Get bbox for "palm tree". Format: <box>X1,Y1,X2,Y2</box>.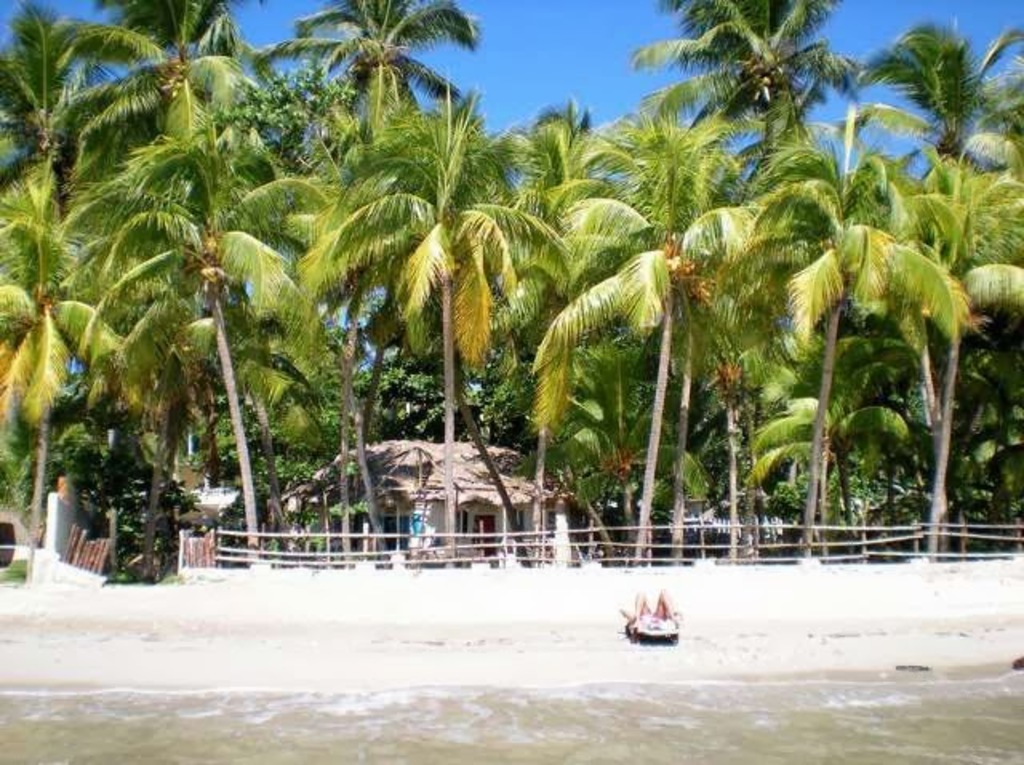
<box>0,174,115,602</box>.
